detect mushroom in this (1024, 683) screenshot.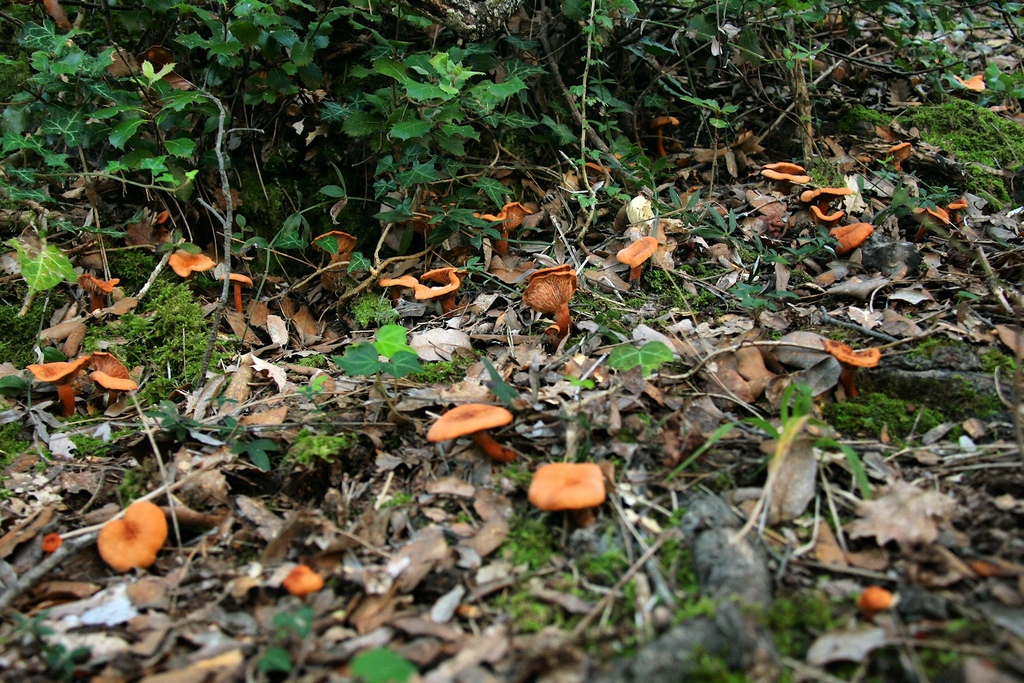
Detection: bbox=[619, 234, 661, 292].
